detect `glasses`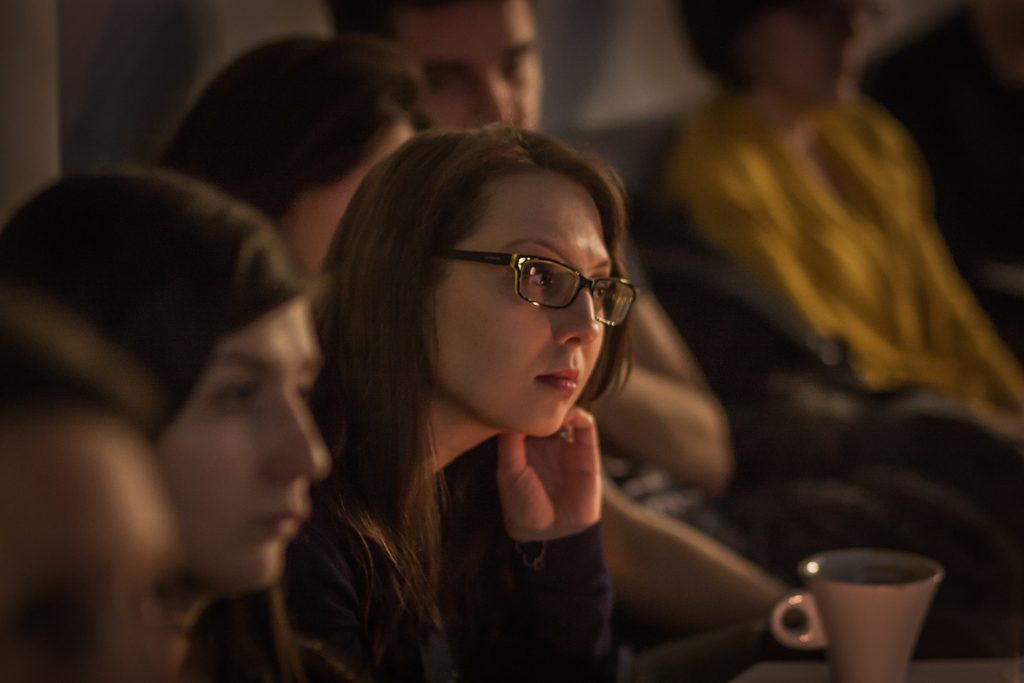
bbox=(426, 238, 636, 335)
